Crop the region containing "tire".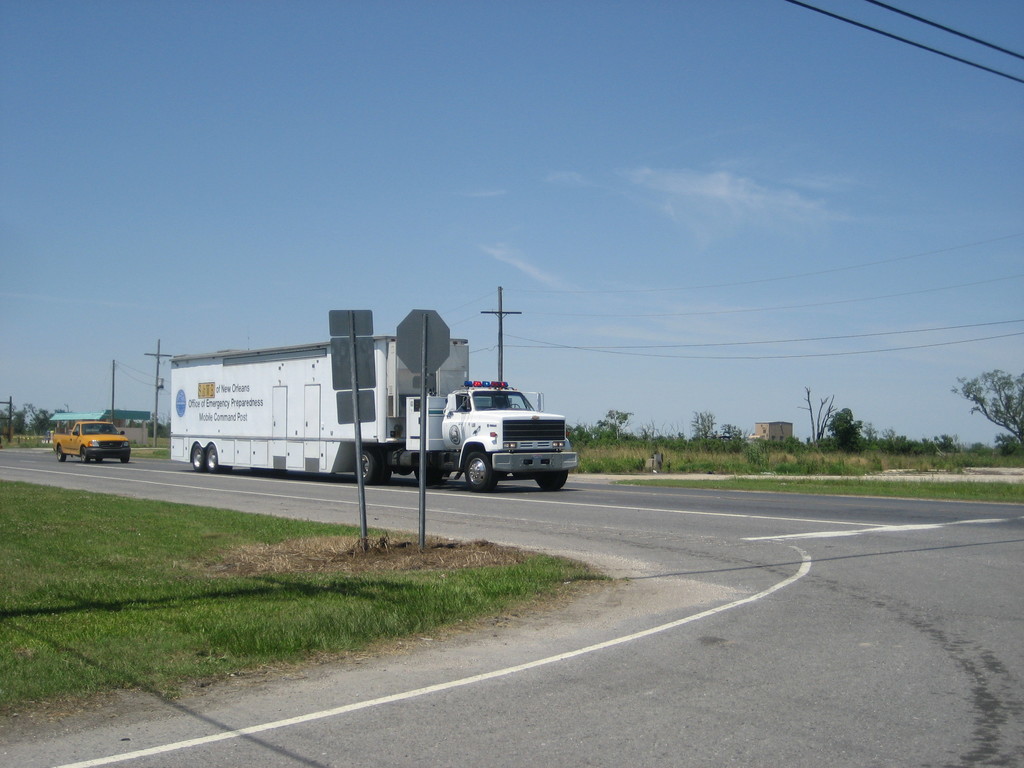
Crop region: <box>120,447,133,465</box>.
